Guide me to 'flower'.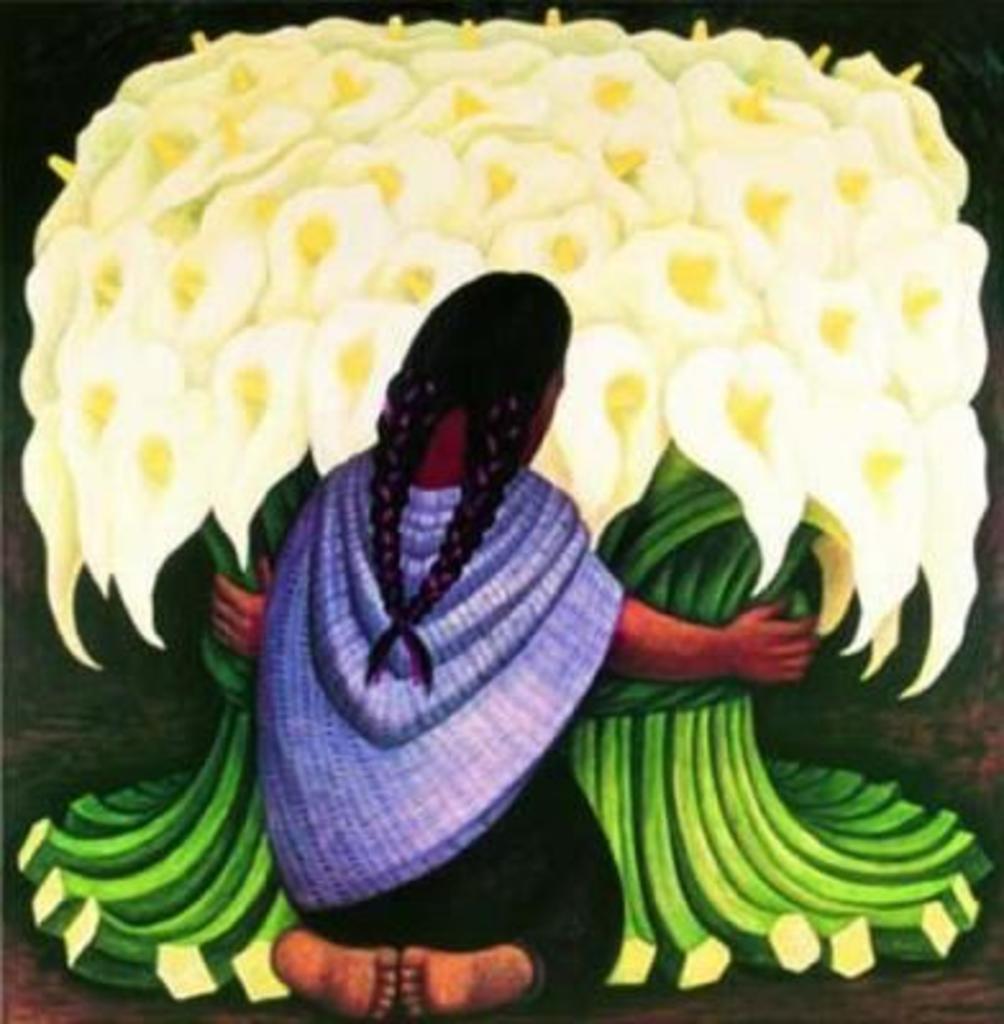
Guidance: bbox=[108, 392, 213, 655].
